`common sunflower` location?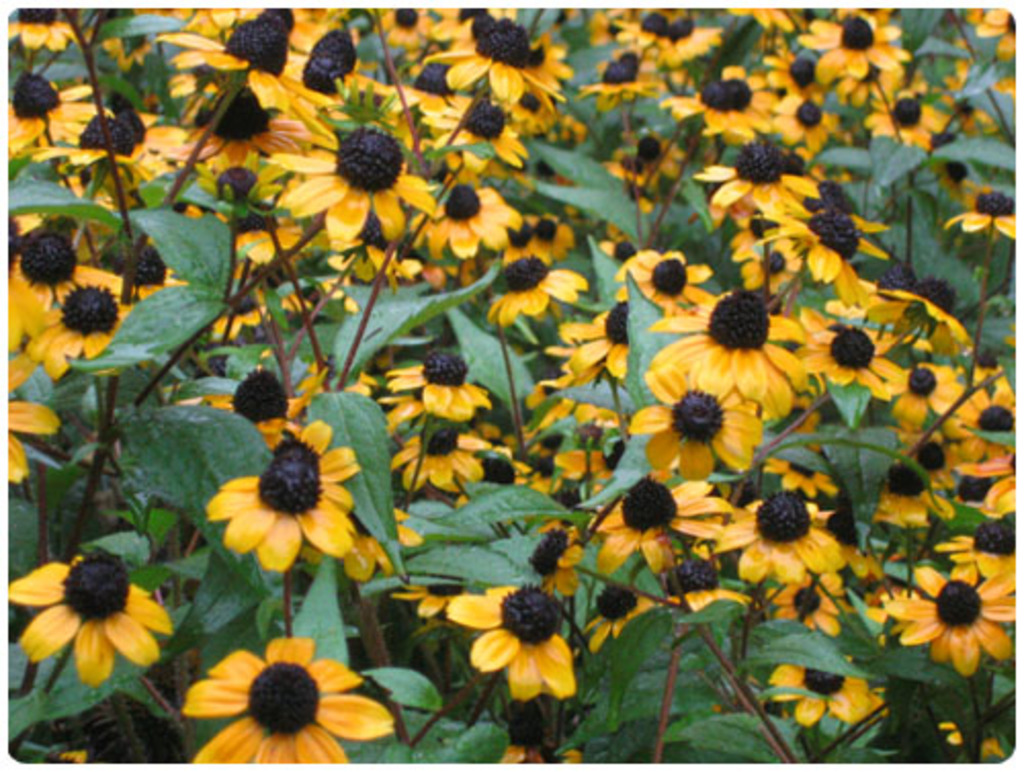
bbox(713, 477, 827, 584)
